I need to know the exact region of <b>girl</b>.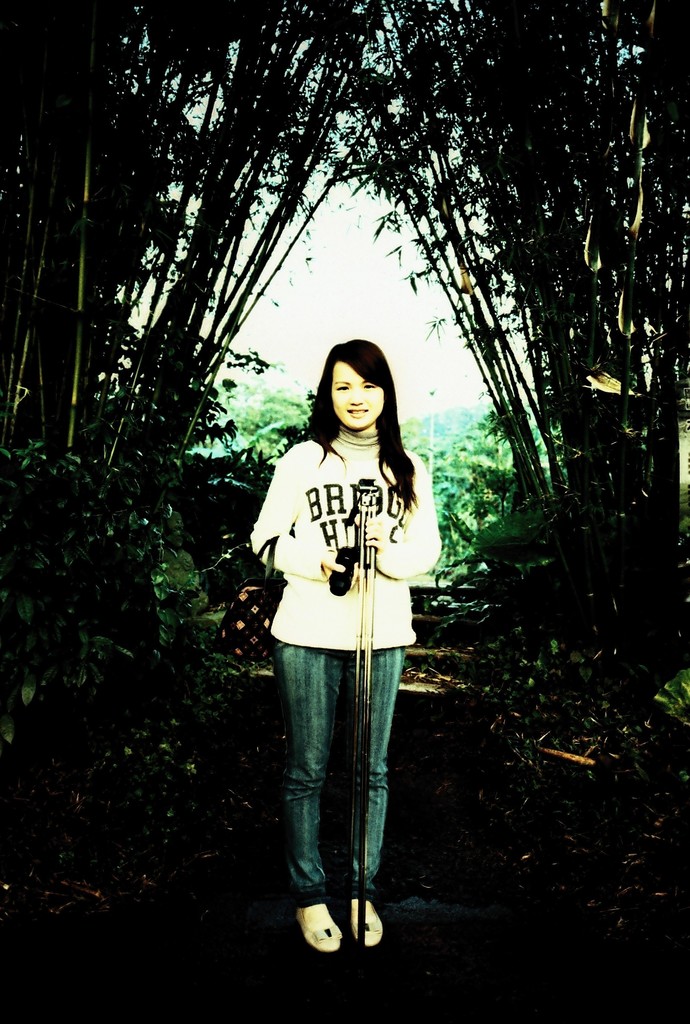
Region: x1=251 y1=337 x2=438 y2=959.
